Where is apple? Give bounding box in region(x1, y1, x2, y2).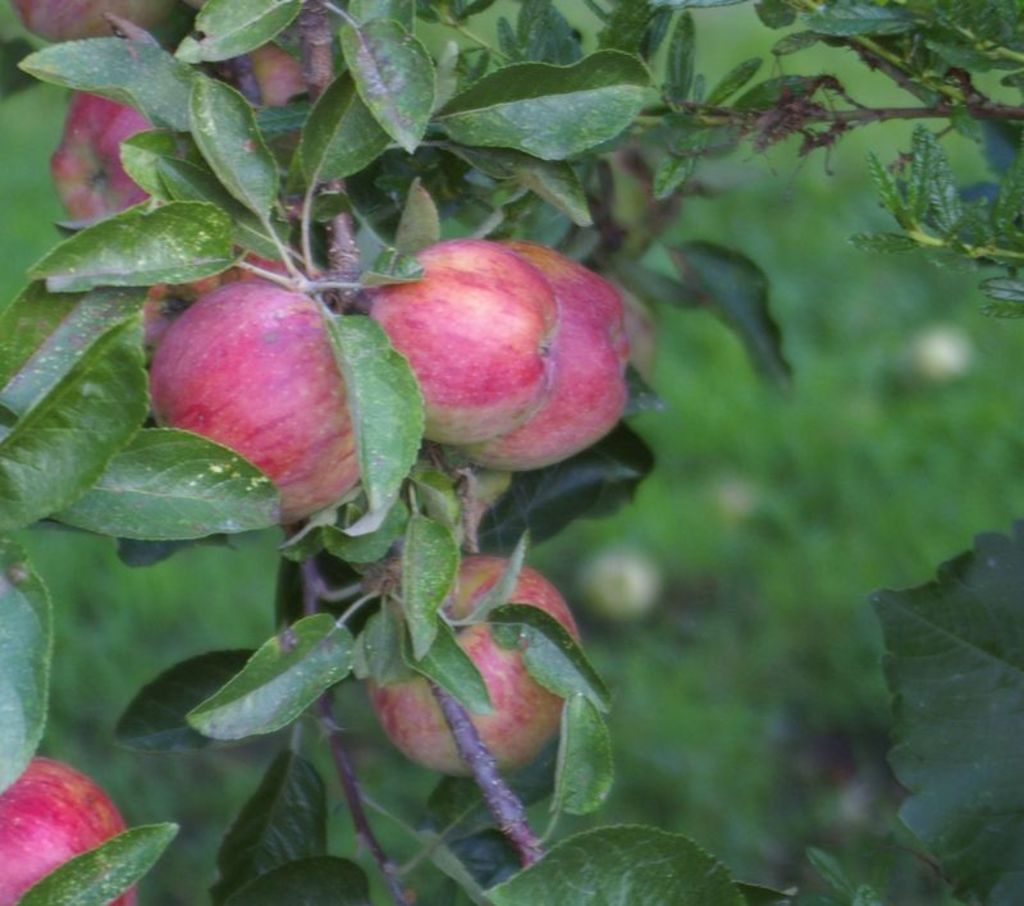
region(49, 84, 189, 225).
